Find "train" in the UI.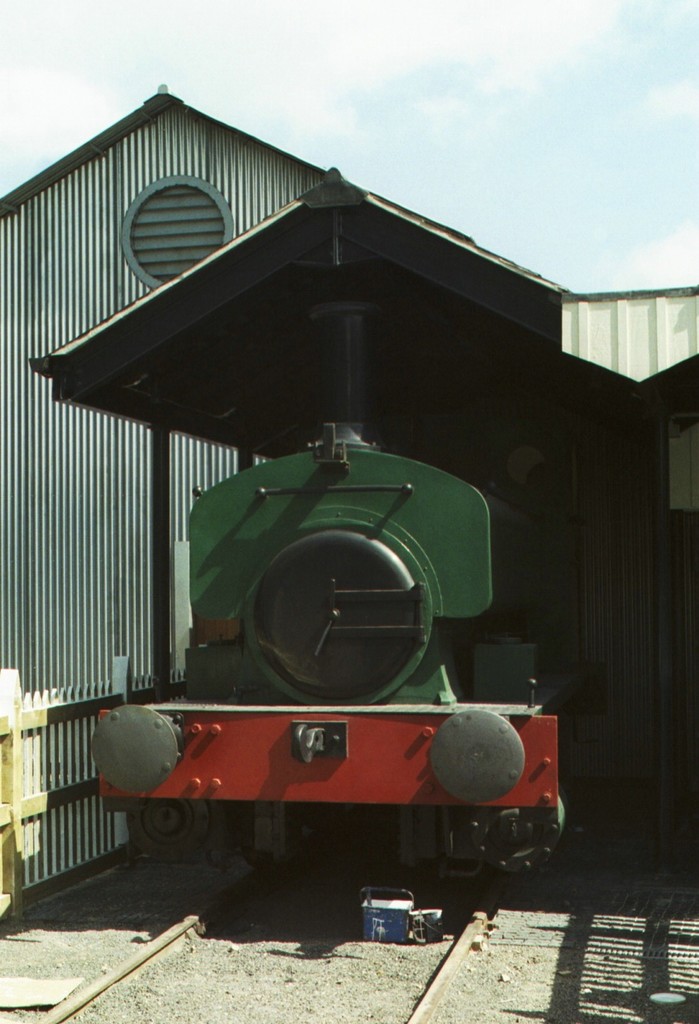
UI element at (92, 304, 586, 900).
